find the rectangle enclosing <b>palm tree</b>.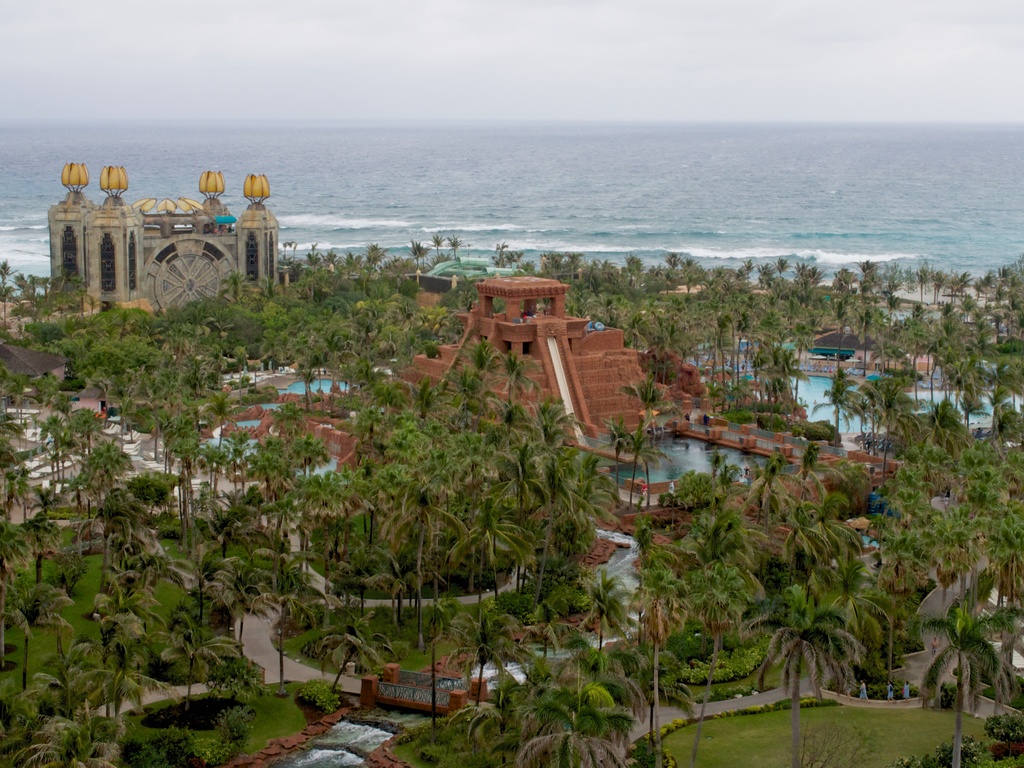
Rect(471, 593, 519, 671).
